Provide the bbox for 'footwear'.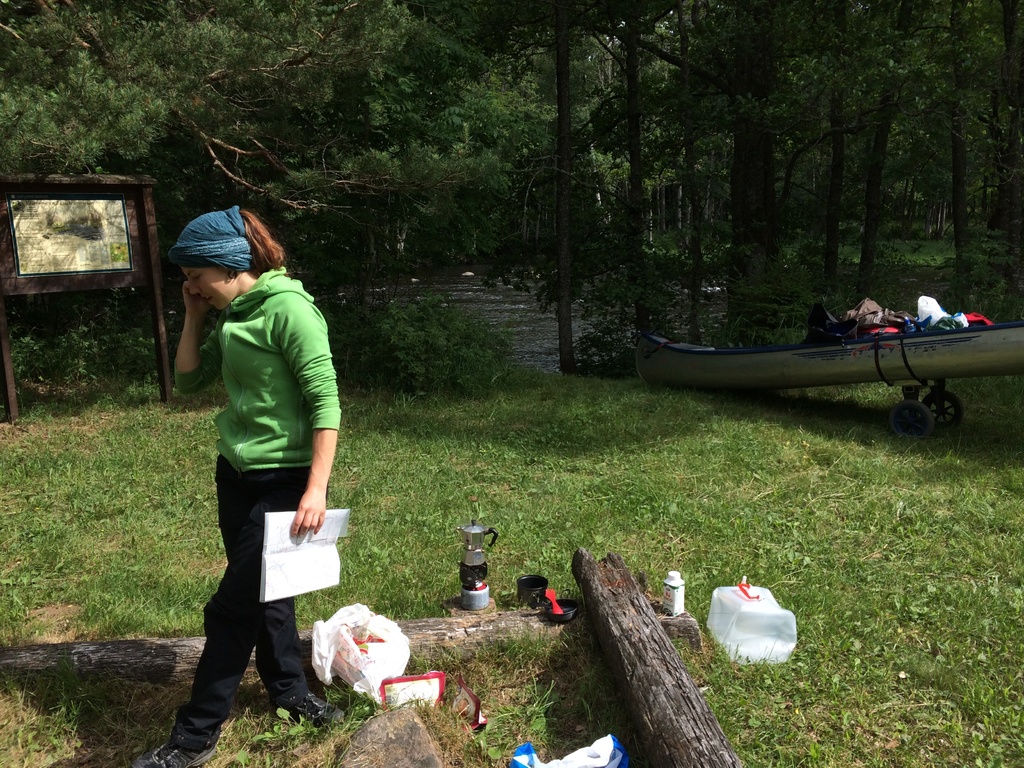
(x1=151, y1=732, x2=211, y2=767).
